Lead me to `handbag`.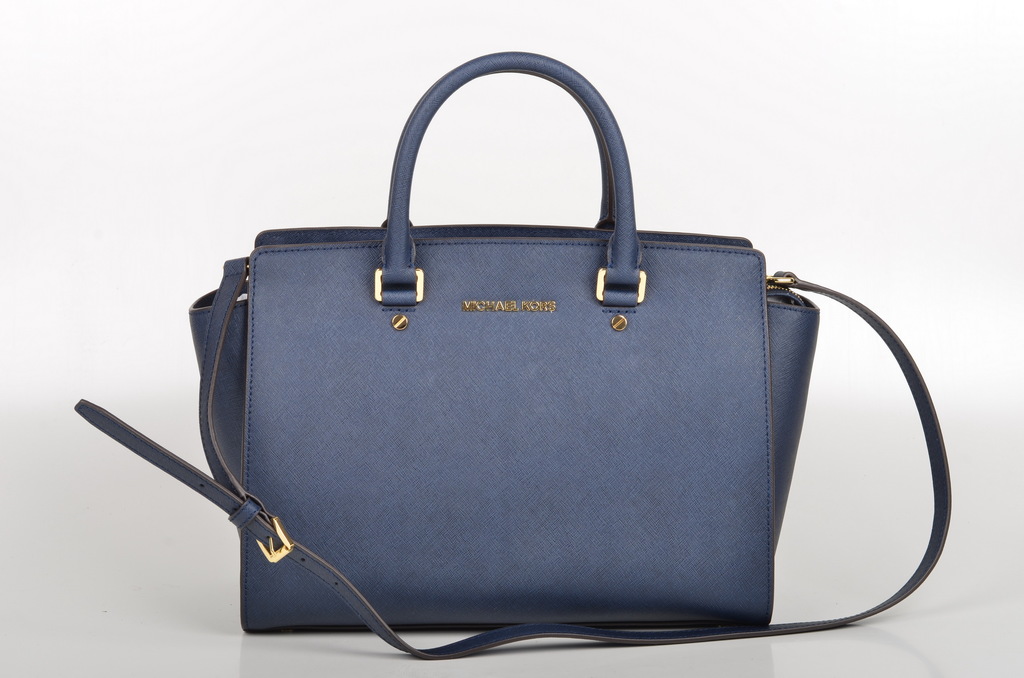
Lead to bbox=(72, 49, 950, 661).
